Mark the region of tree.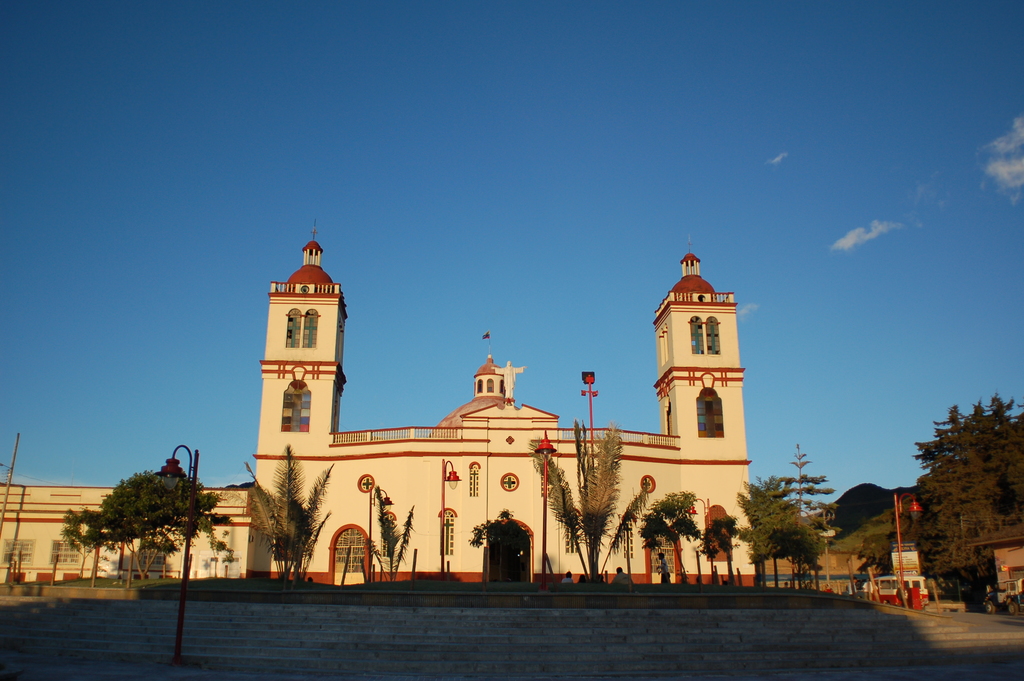
Region: 775,447,840,597.
